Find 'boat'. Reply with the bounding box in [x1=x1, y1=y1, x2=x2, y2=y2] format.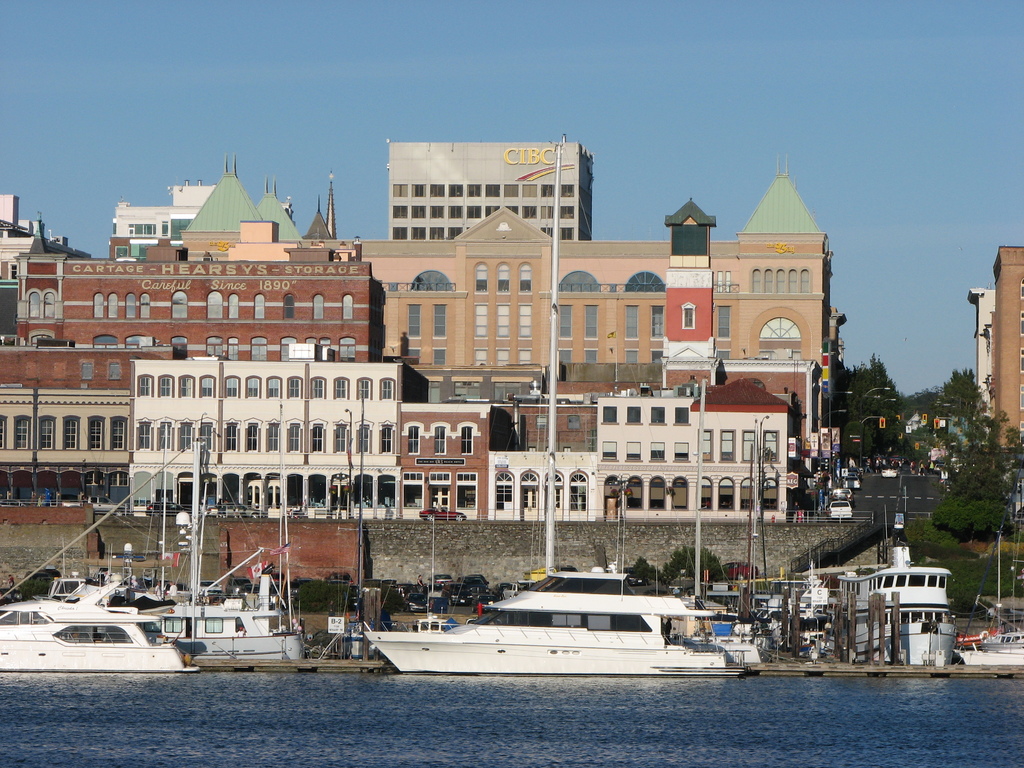
[x1=15, y1=568, x2=203, y2=679].
